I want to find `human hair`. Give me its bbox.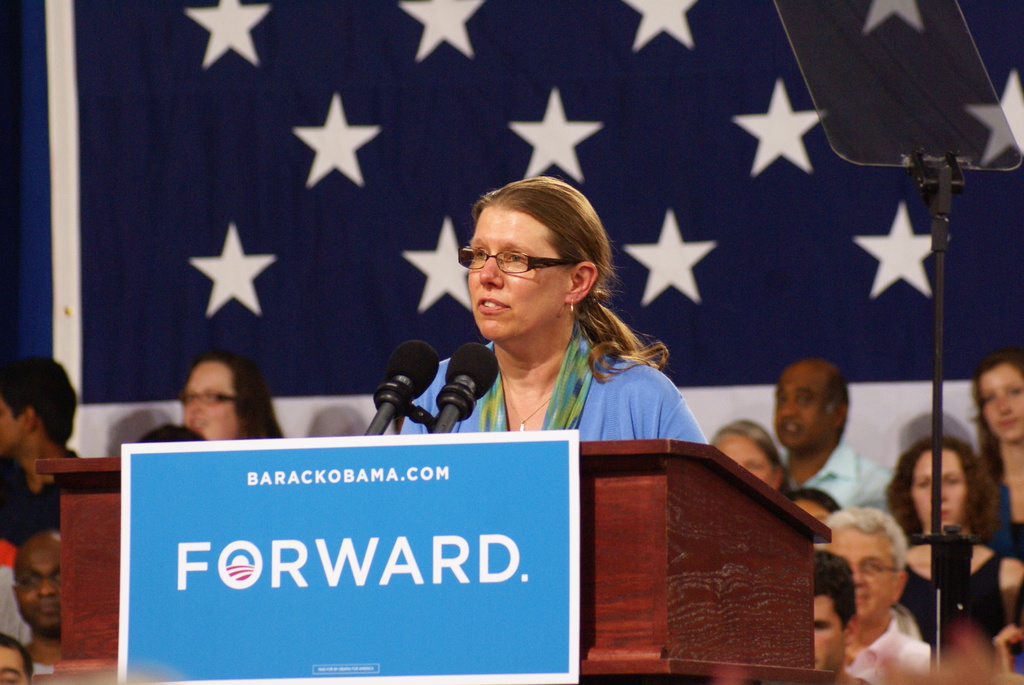
<region>814, 551, 858, 632</region>.
